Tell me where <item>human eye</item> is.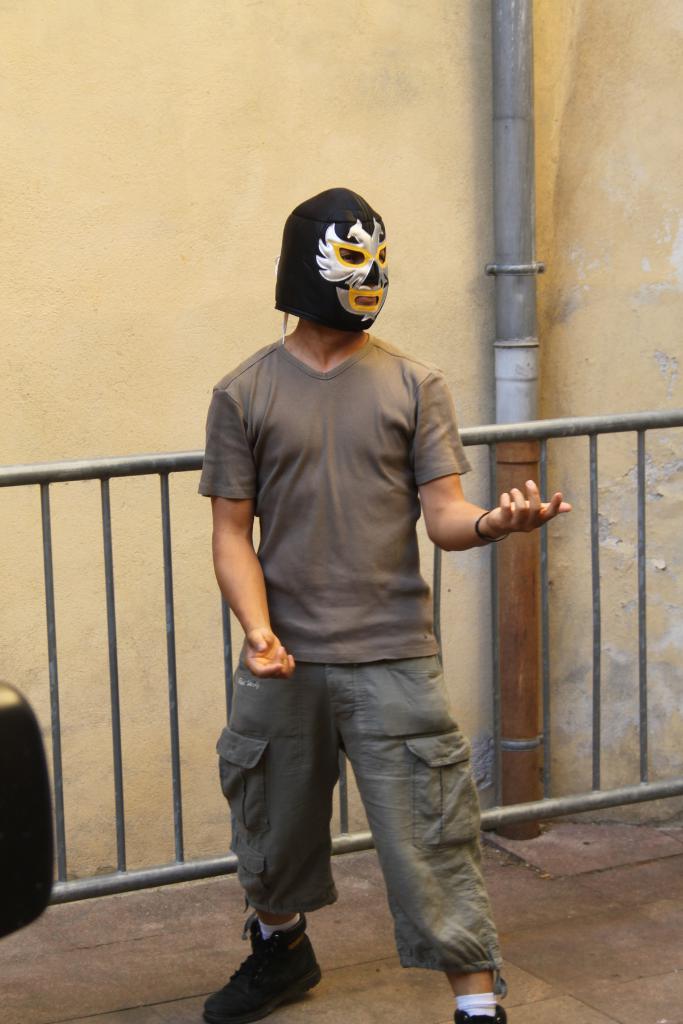
<item>human eye</item> is at [336,250,359,266].
